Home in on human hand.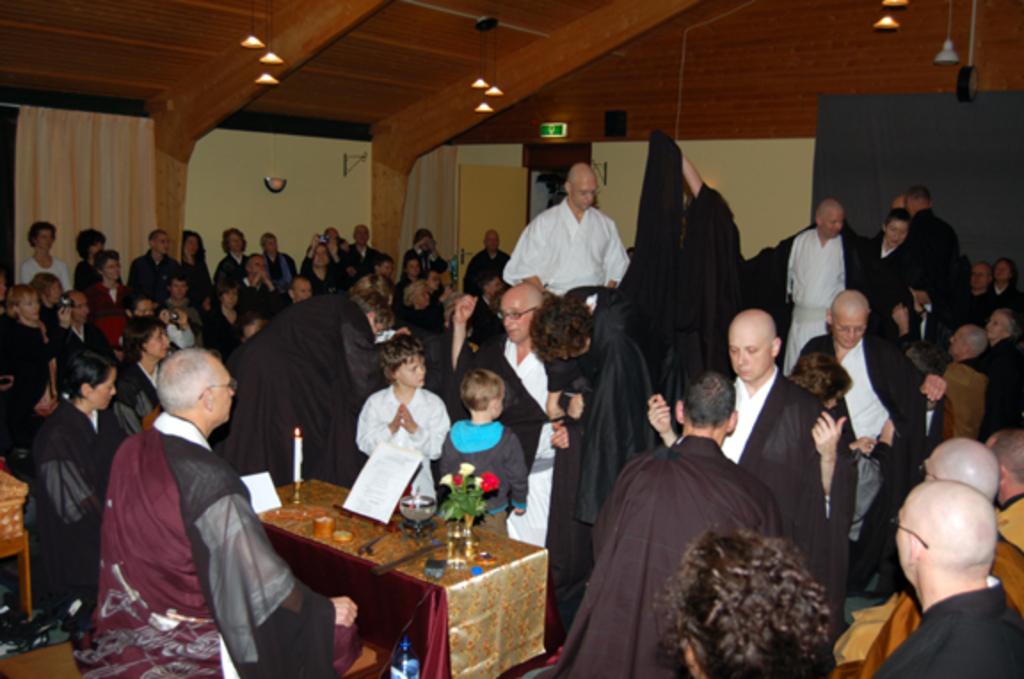
Homed in at detection(548, 419, 571, 453).
